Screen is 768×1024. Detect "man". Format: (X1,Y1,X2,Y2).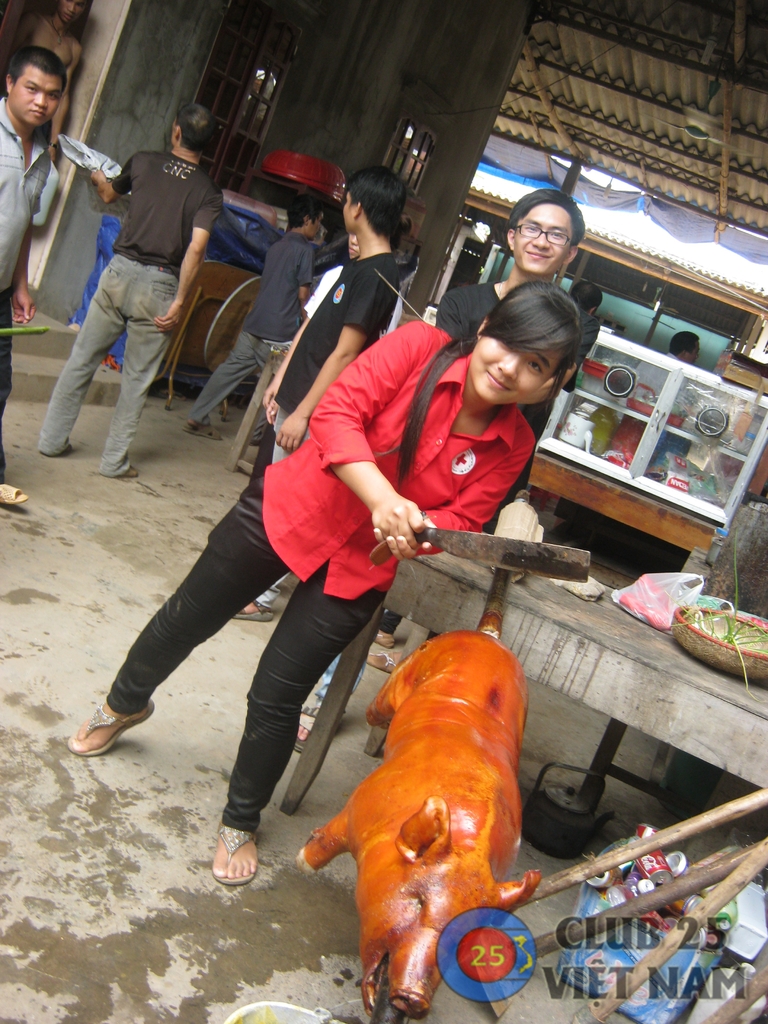
(182,190,324,458).
